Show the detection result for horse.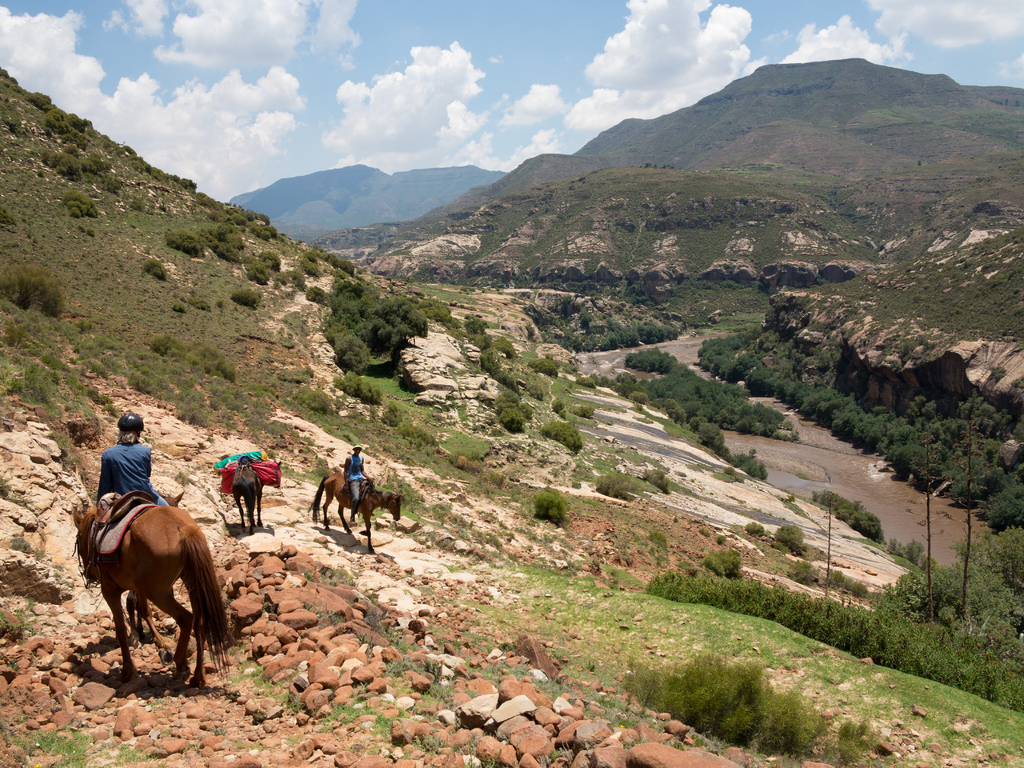
rect(228, 459, 266, 526).
